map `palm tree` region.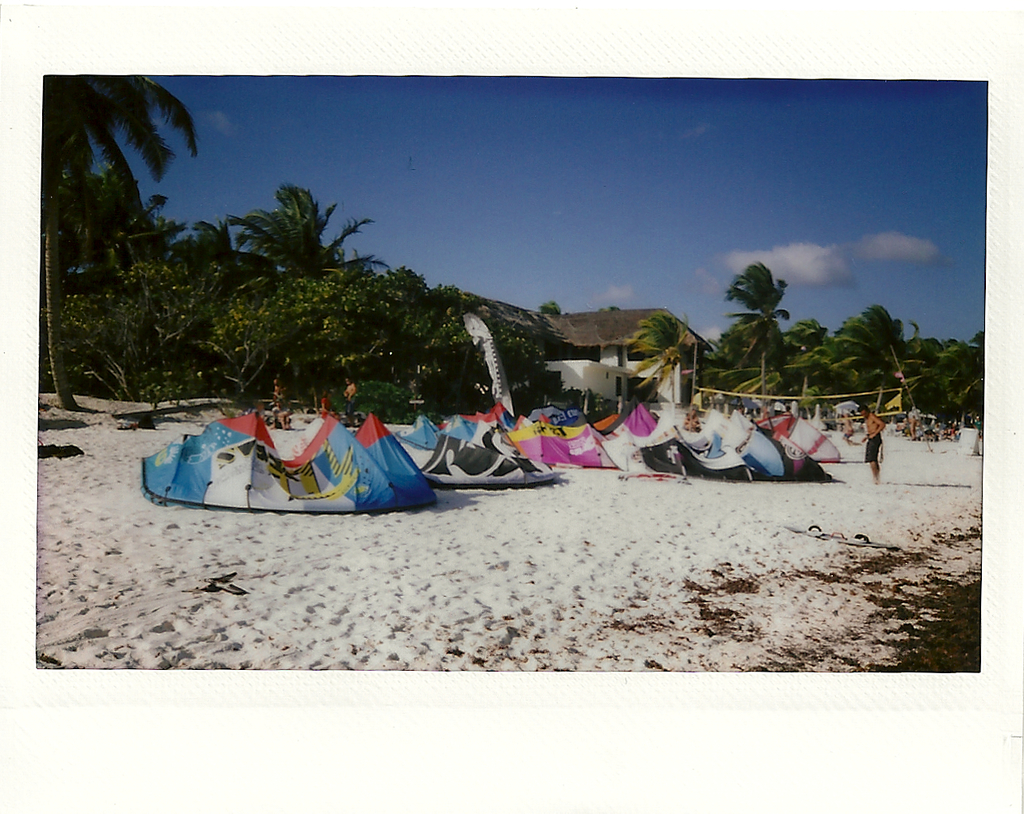
Mapped to region(716, 258, 797, 378).
